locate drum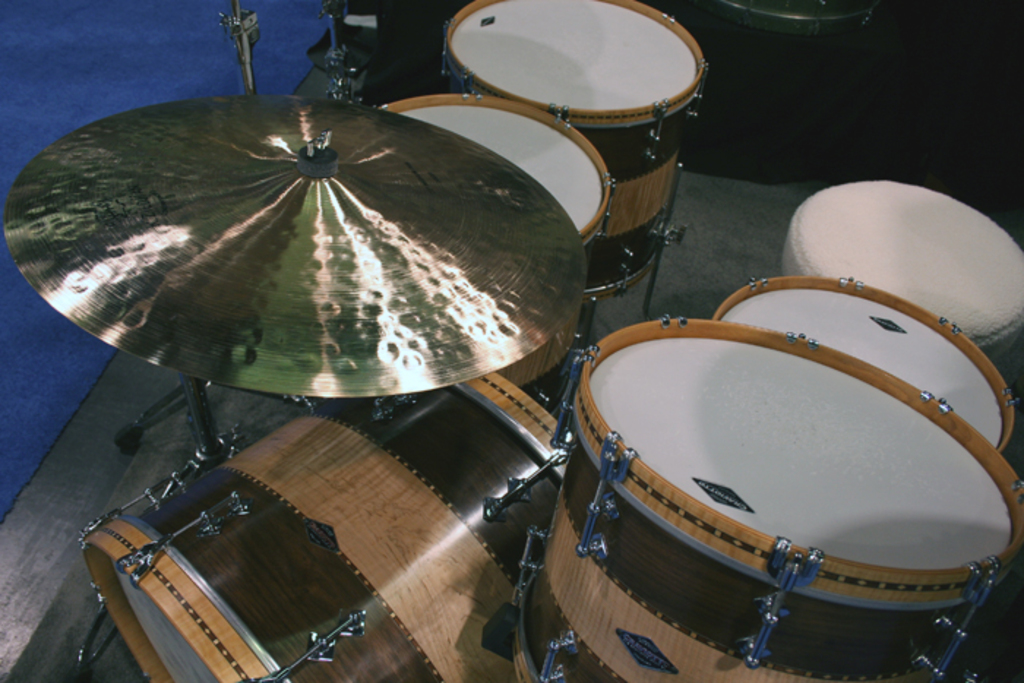
locate(509, 317, 1023, 682)
